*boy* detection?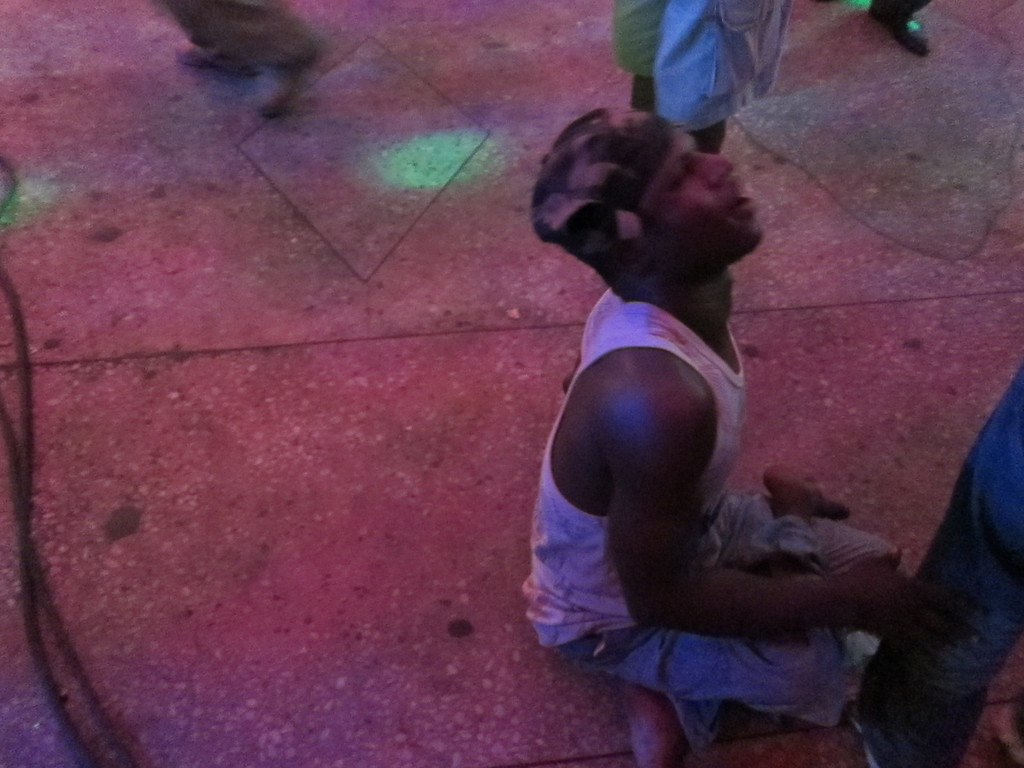
<bbox>493, 133, 904, 706</bbox>
